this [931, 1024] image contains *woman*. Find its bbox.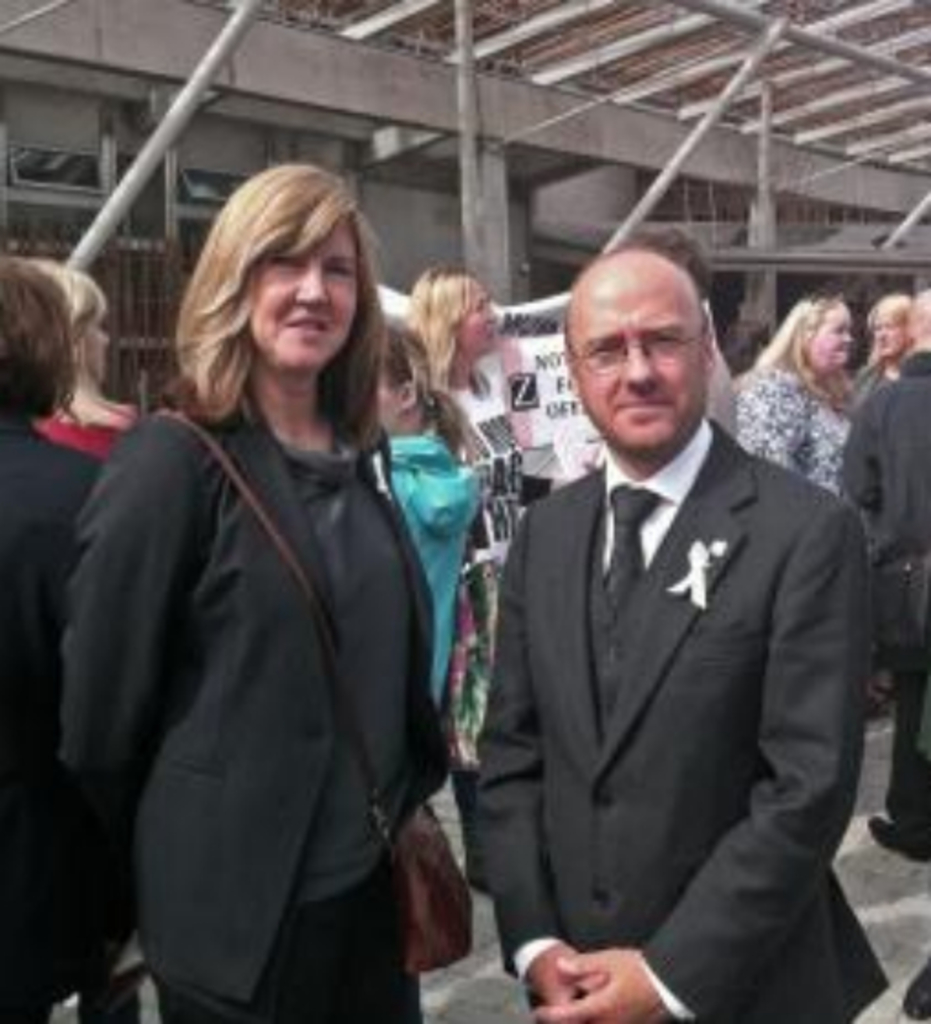
l=417, t=263, r=523, b=488.
